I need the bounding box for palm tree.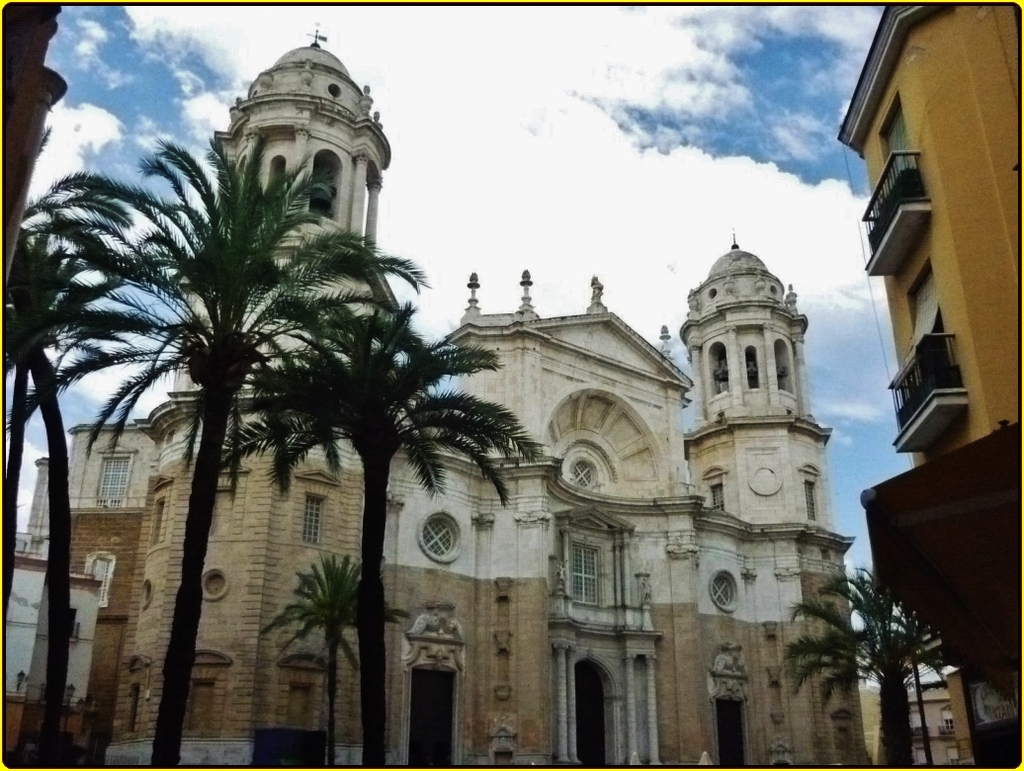
Here it is: select_region(282, 561, 383, 756).
